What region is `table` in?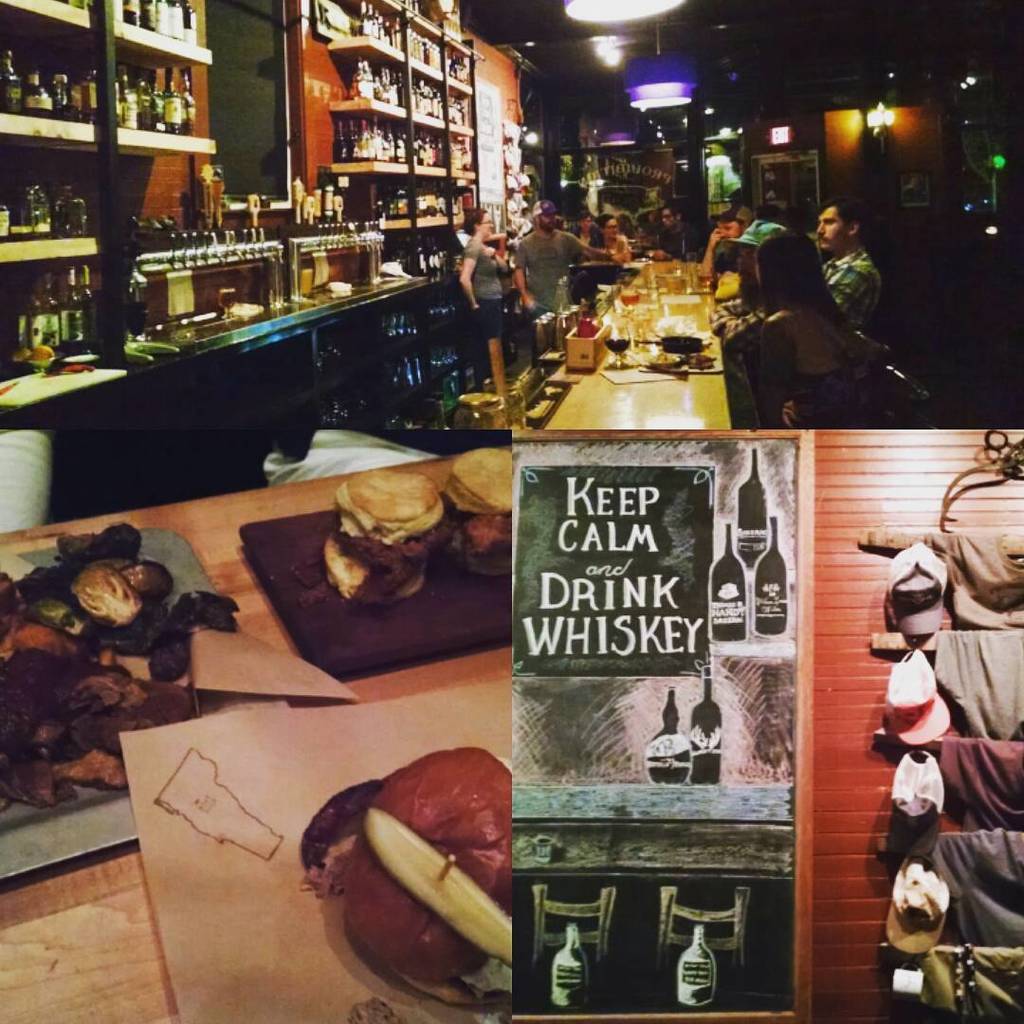
bbox=[496, 261, 734, 430].
